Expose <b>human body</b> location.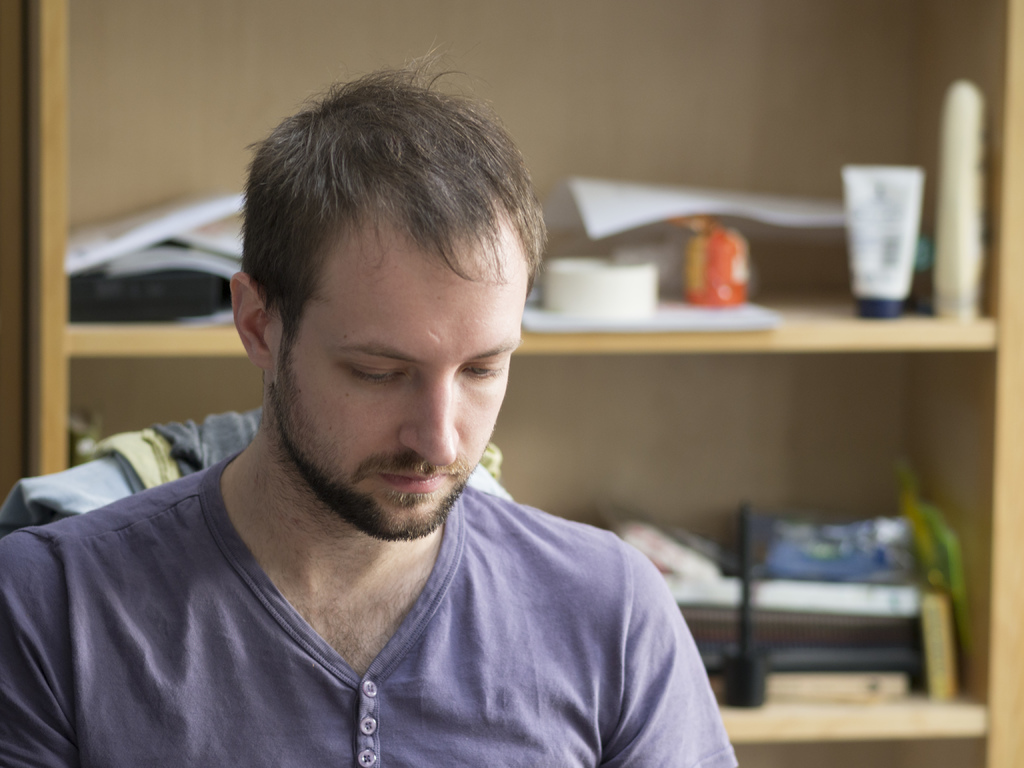
Exposed at pyautogui.locateOnScreen(33, 150, 765, 760).
